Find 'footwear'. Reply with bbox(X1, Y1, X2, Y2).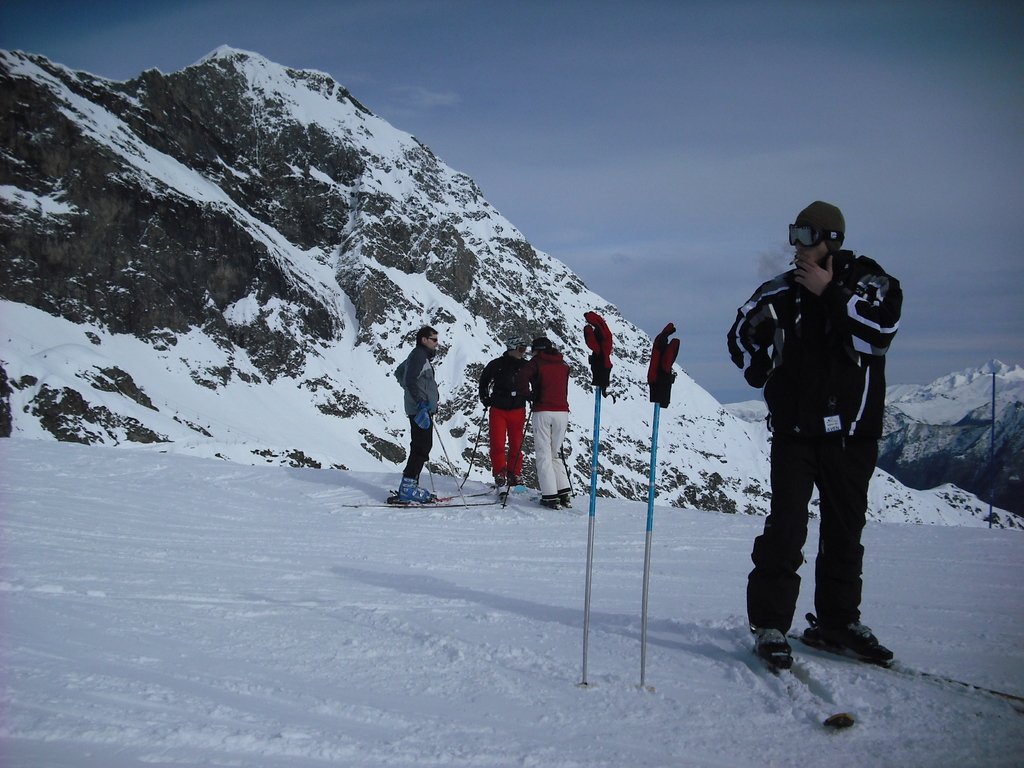
bbox(496, 485, 507, 500).
